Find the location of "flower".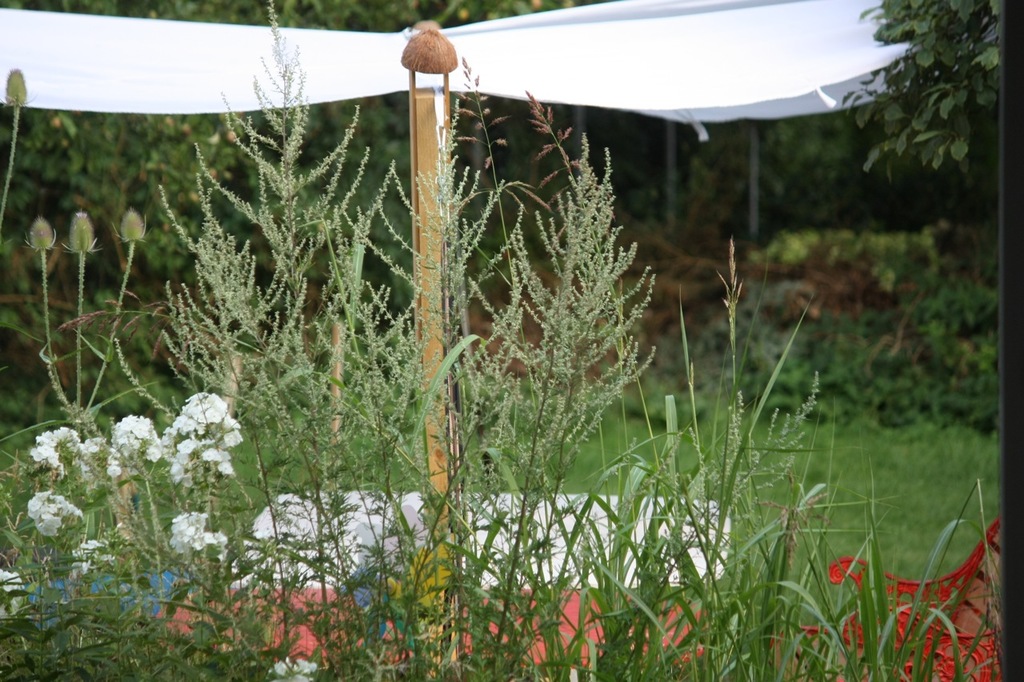
Location: <box>106,410,155,481</box>.
